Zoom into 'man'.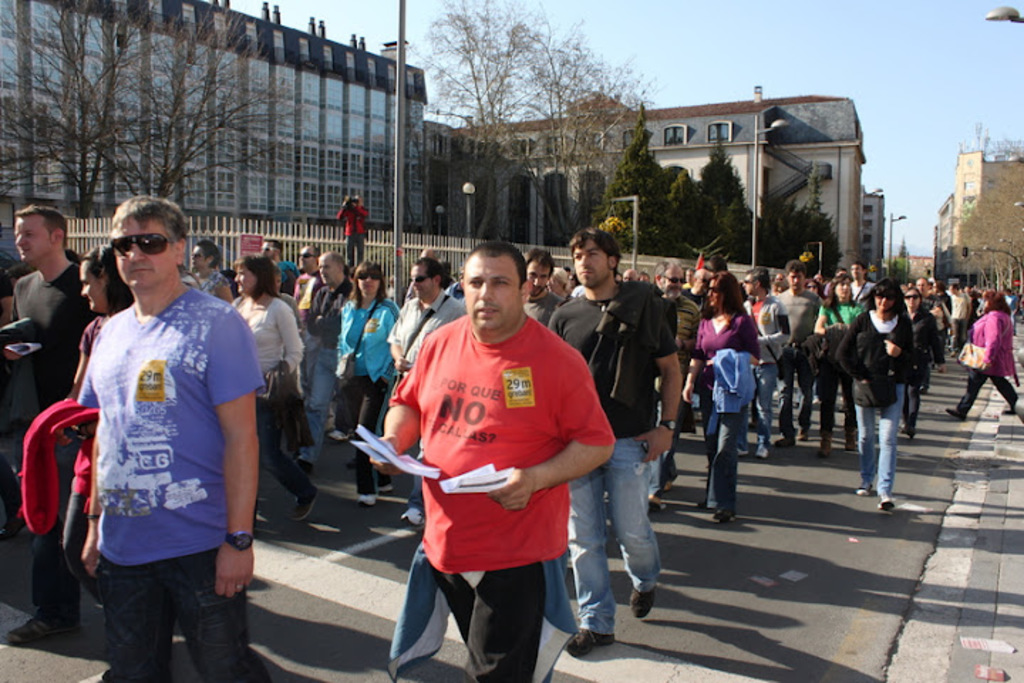
Zoom target: [644,258,704,514].
